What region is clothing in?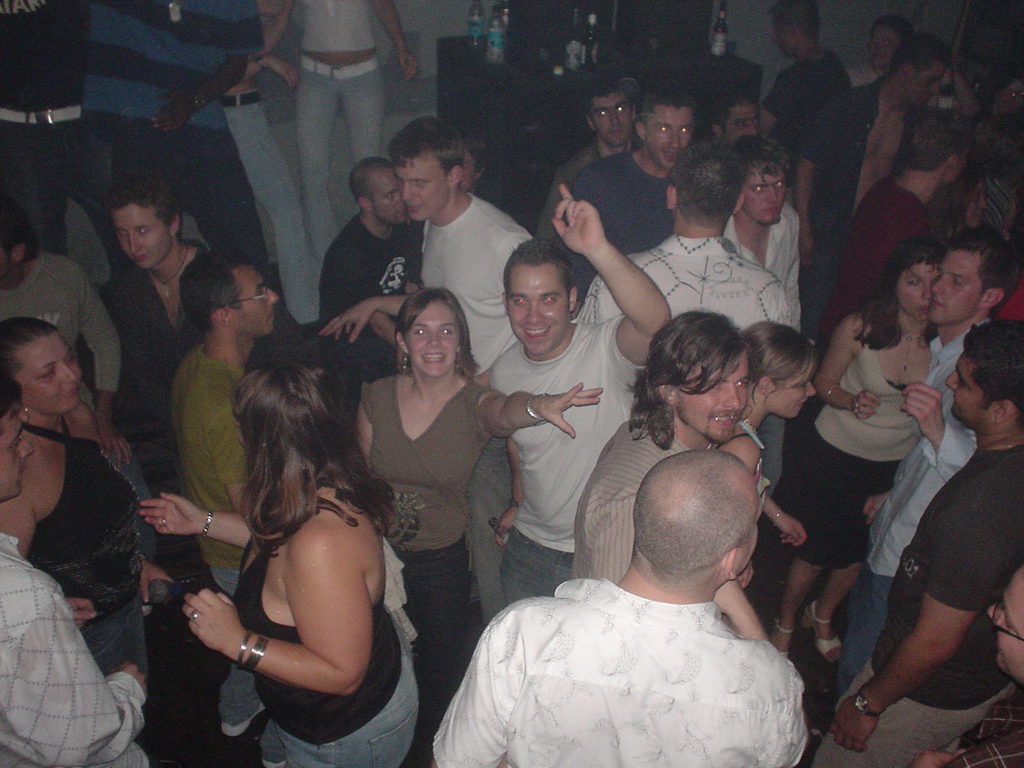
select_region(735, 198, 798, 489).
